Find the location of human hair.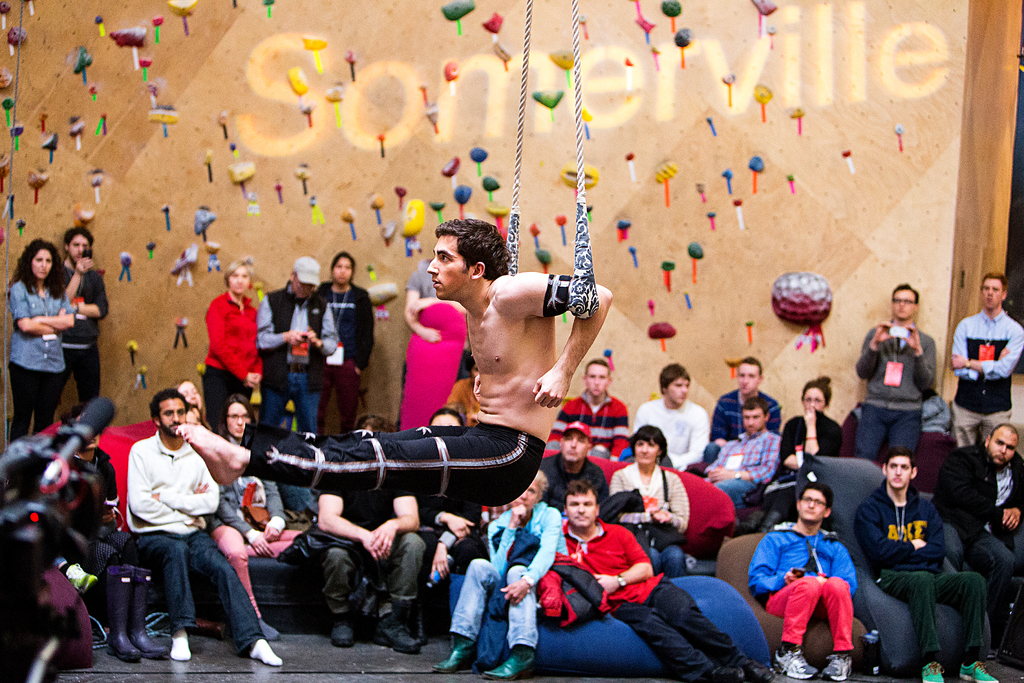
Location: bbox=[221, 391, 256, 438].
